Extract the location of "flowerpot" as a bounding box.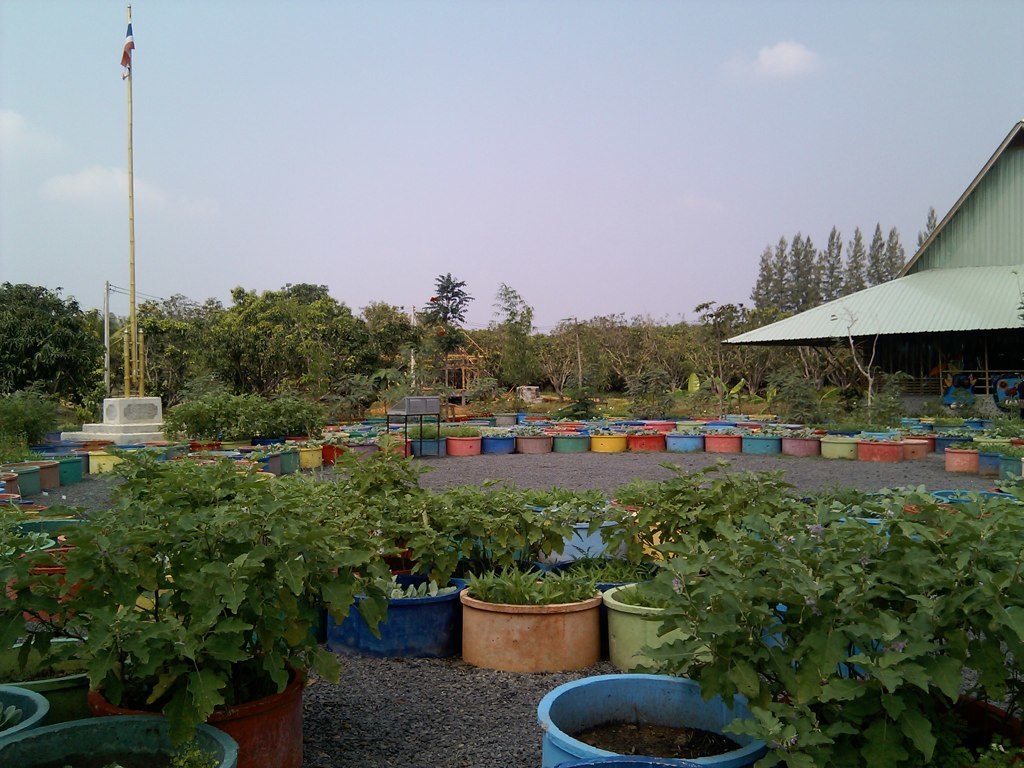
[x1=705, y1=434, x2=743, y2=454].
